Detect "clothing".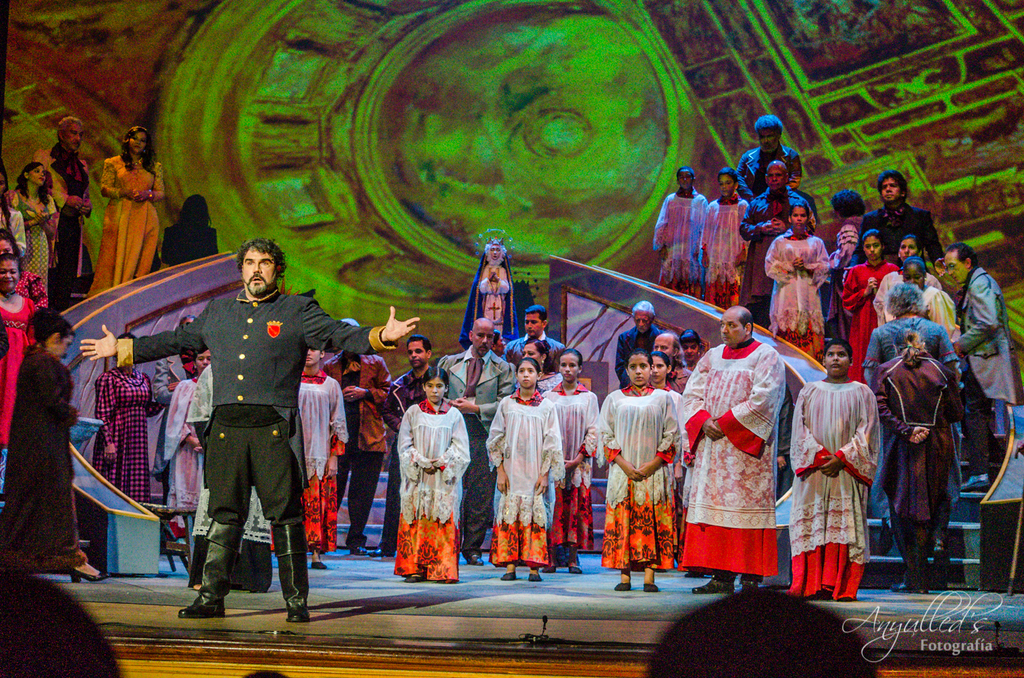
Detected at (x1=593, y1=381, x2=675, y2=569).
